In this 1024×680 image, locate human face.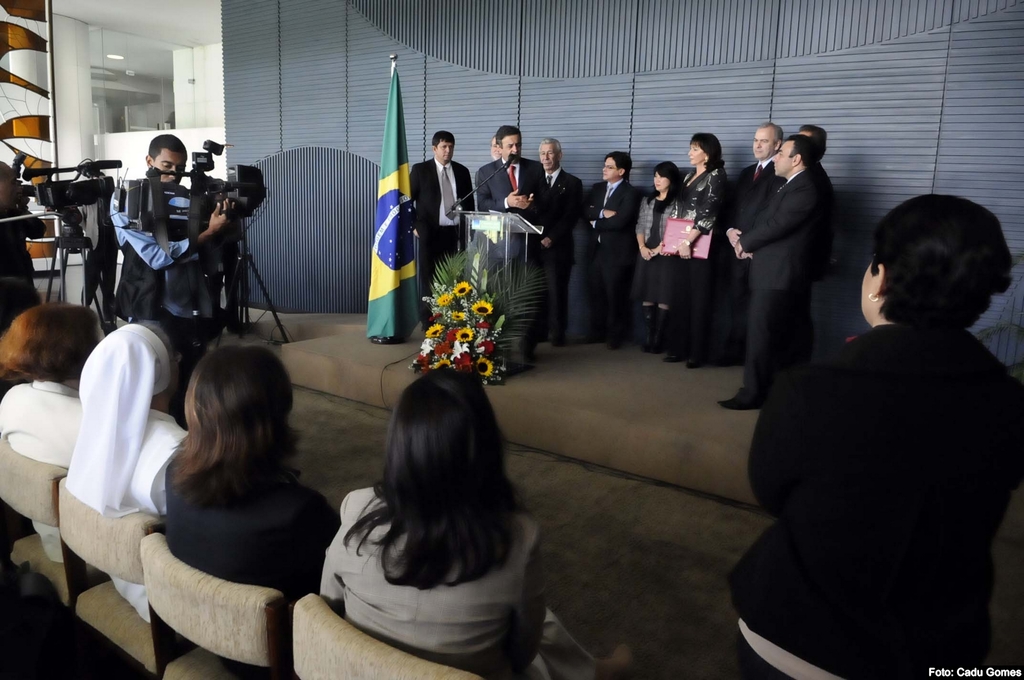
Bounding box: 772,140,792,172.
